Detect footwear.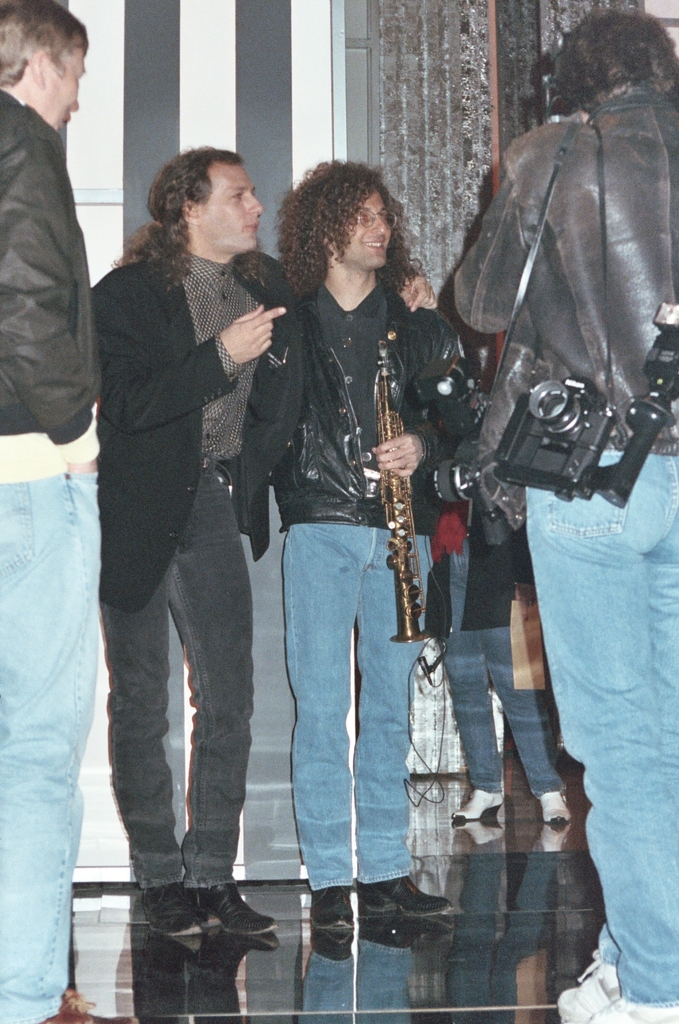
Detected at 141,875,283,936.
